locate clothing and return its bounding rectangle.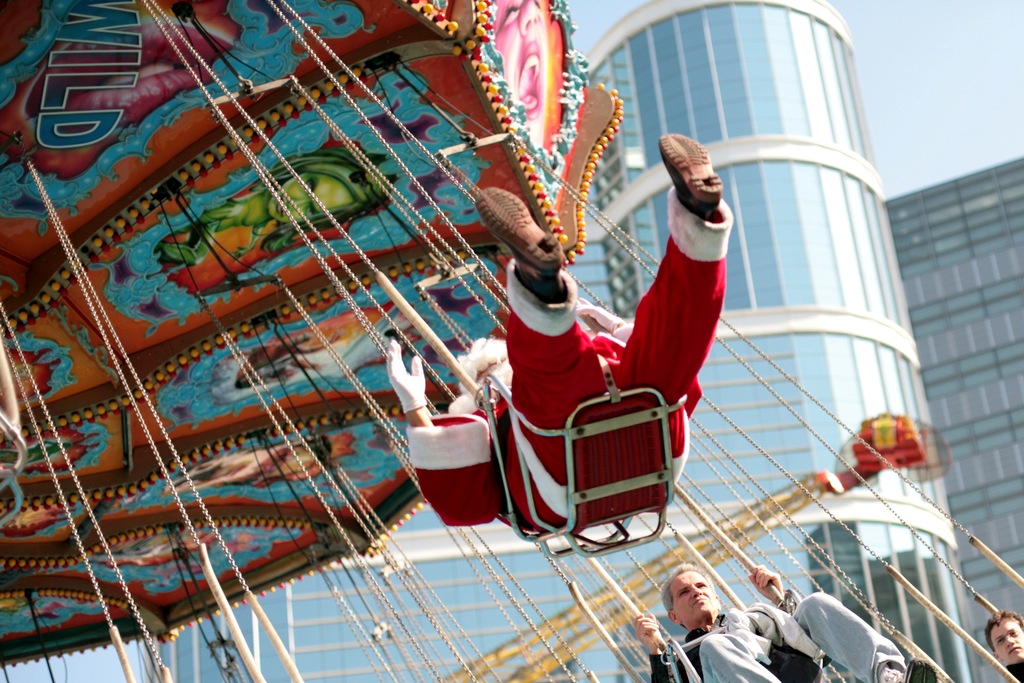
1003 651 1023 682.
